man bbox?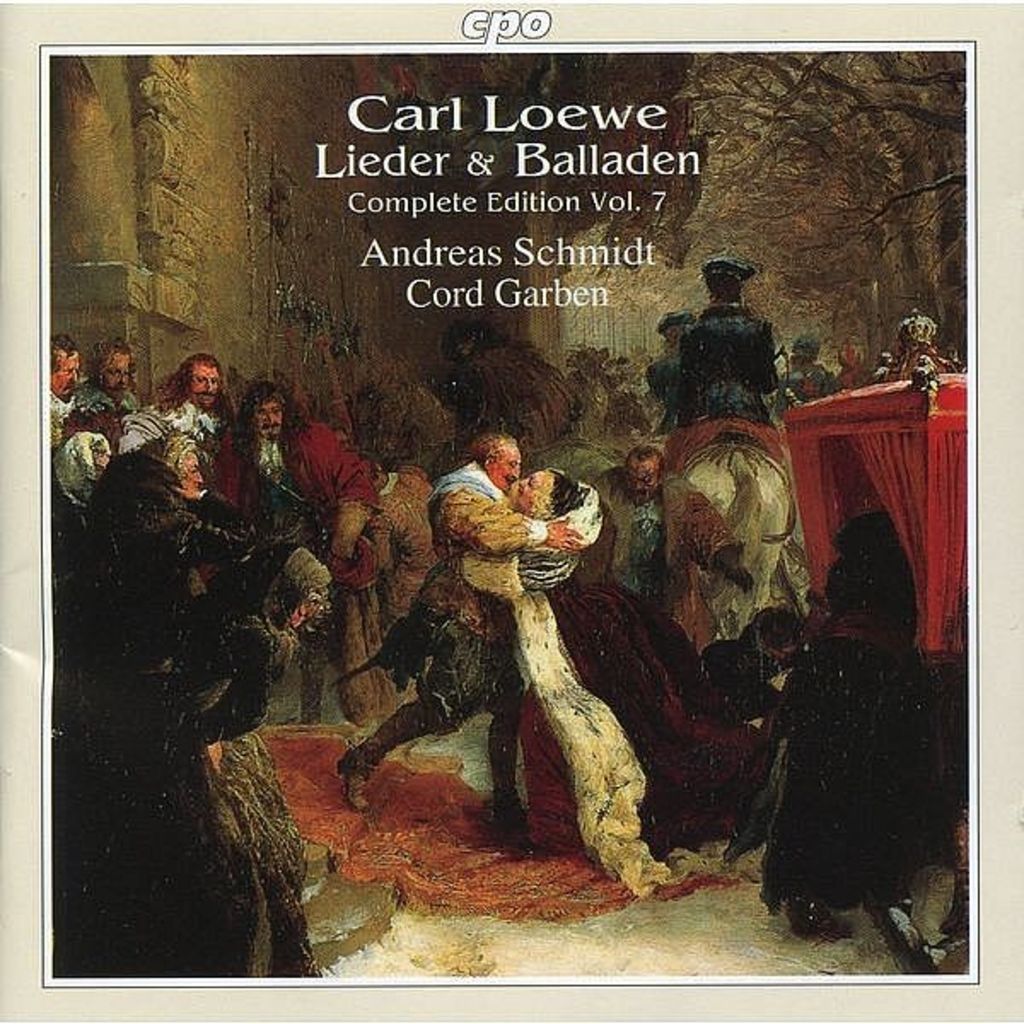
{"left": 643, "top": 249, "right": 806, "bottom": 442}
